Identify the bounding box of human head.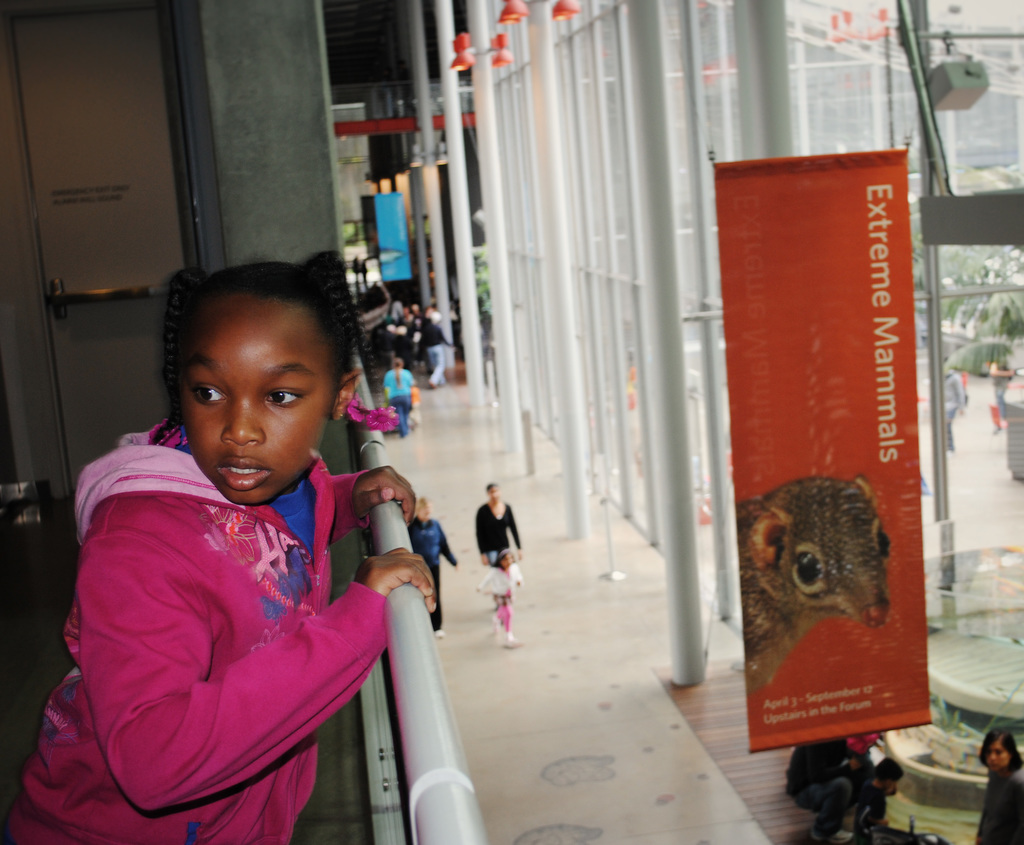
crop(870, 759, 903, 793).
